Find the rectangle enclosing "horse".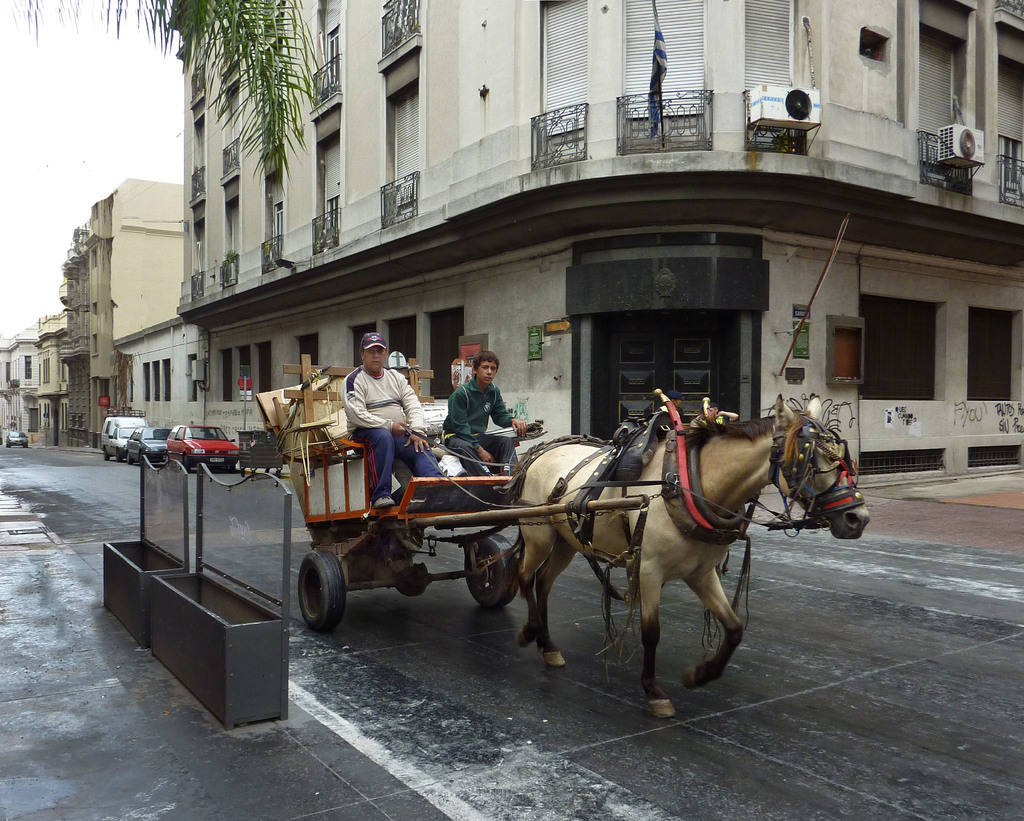
locate(512, 396, 867, 724).
